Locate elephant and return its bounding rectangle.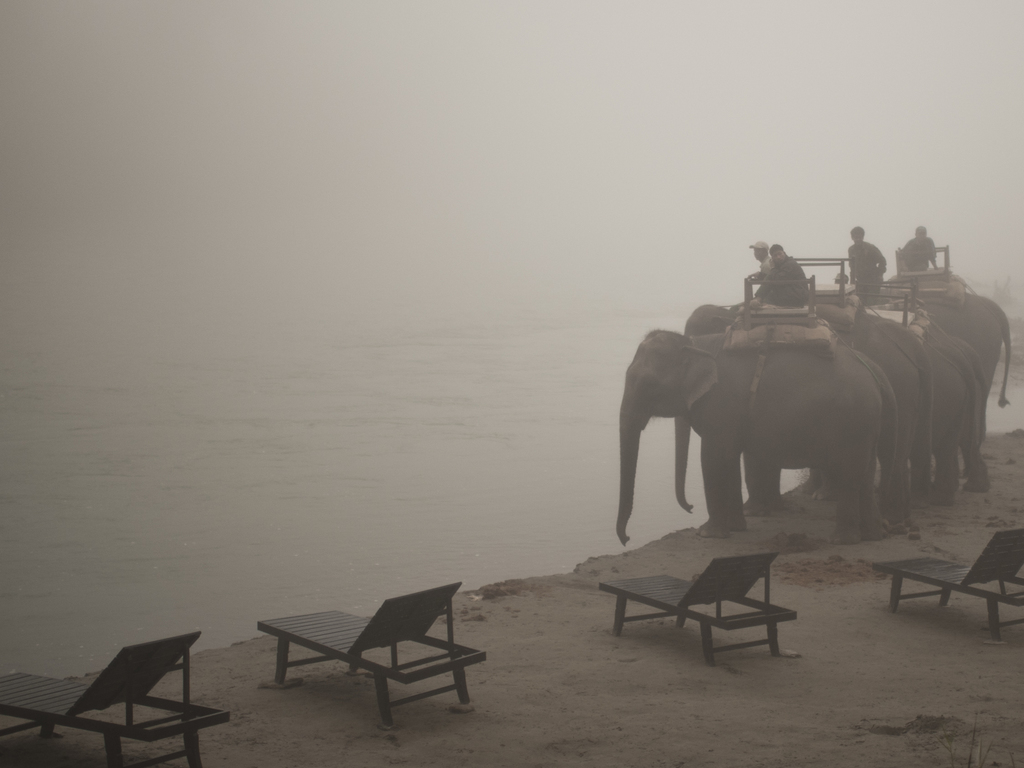
664,305,954,559.
